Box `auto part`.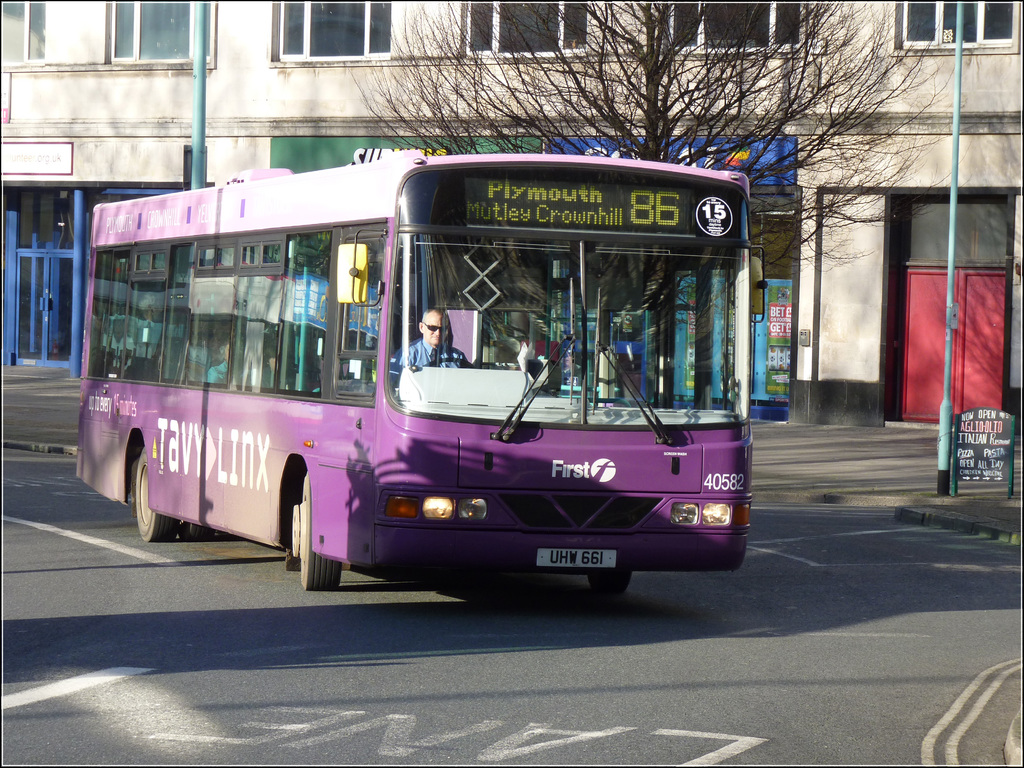
x1=138, y1=441, x2=195, y2=547.
